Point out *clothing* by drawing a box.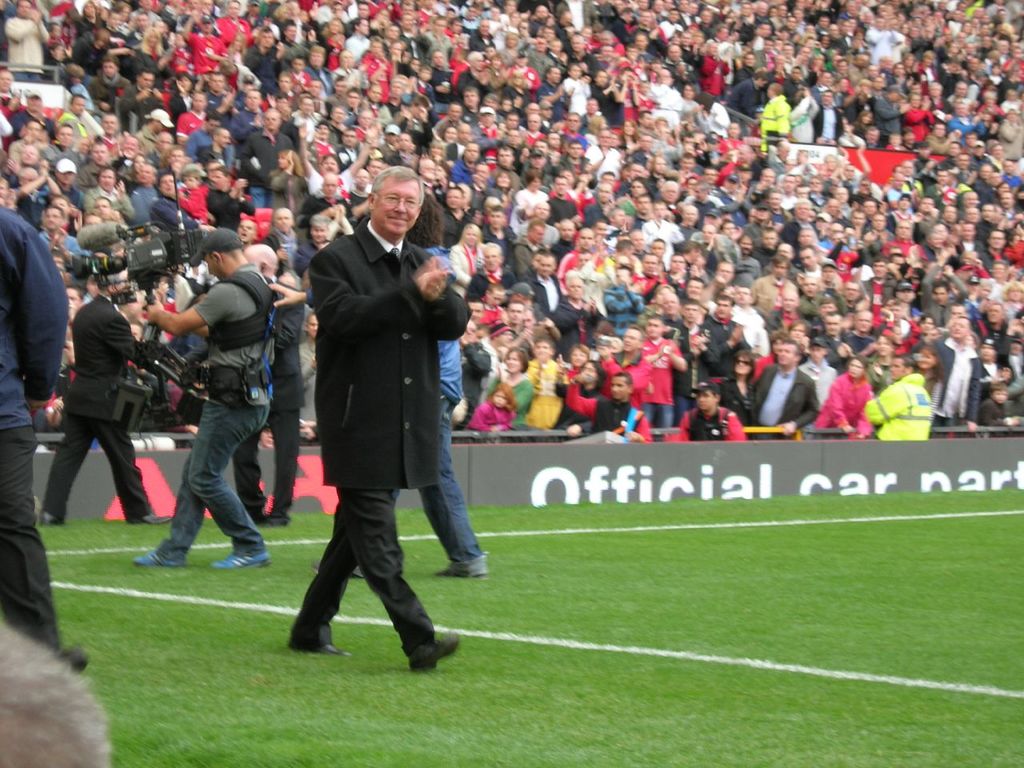
[x1=926, y1=341, x2=979, y2=431].
